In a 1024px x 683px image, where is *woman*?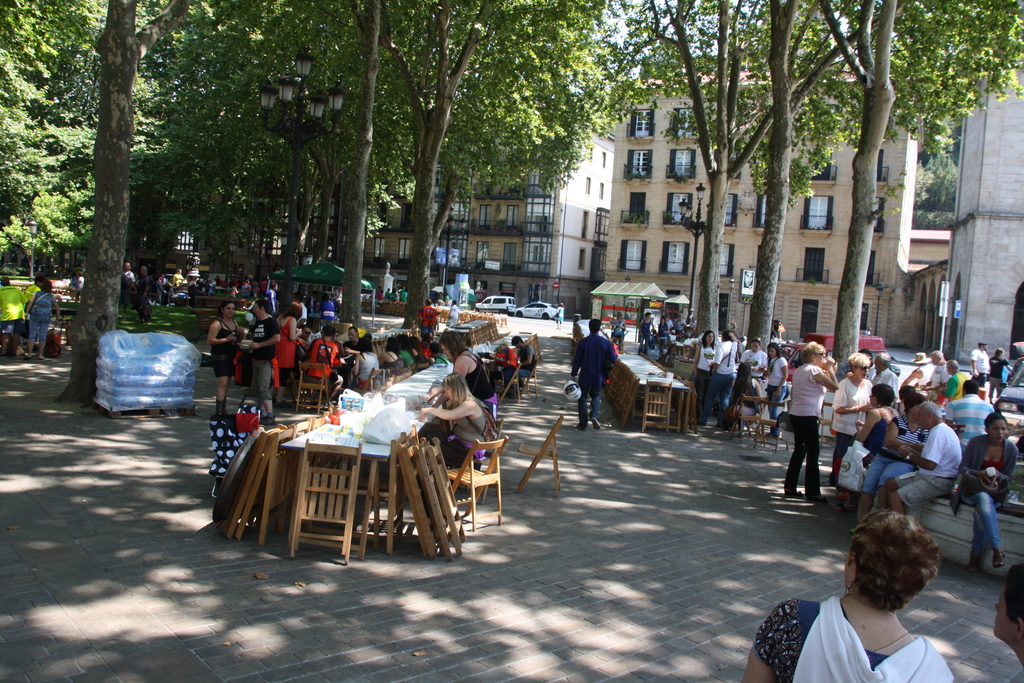
<bbox>278, 302, 302, 409</bbox>.
